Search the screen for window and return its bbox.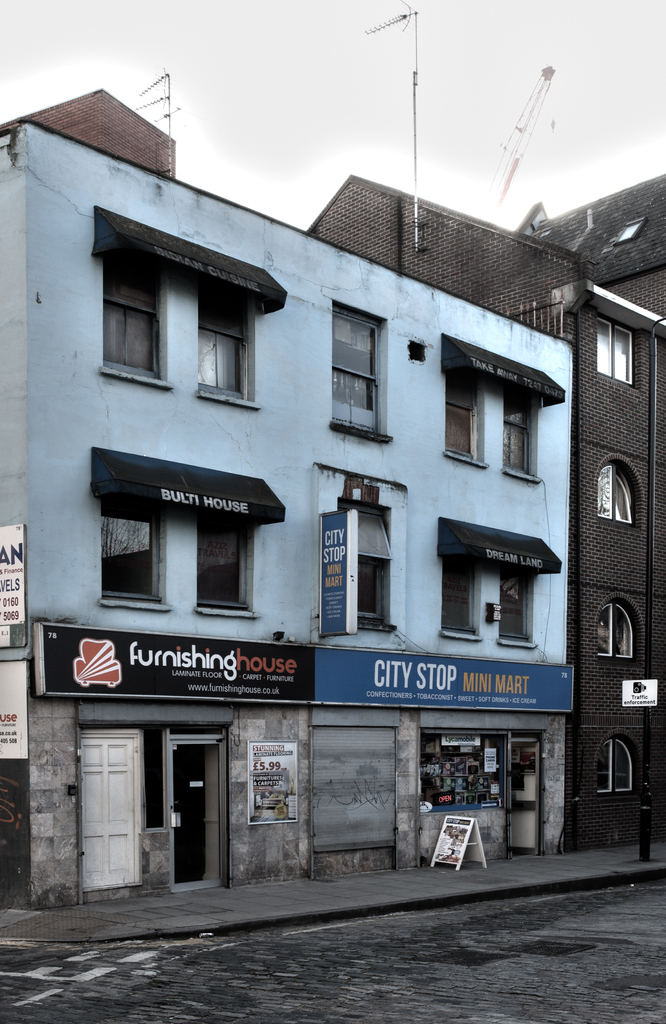
Found: <bbox>595, 317, 633, 382</bbox>.
